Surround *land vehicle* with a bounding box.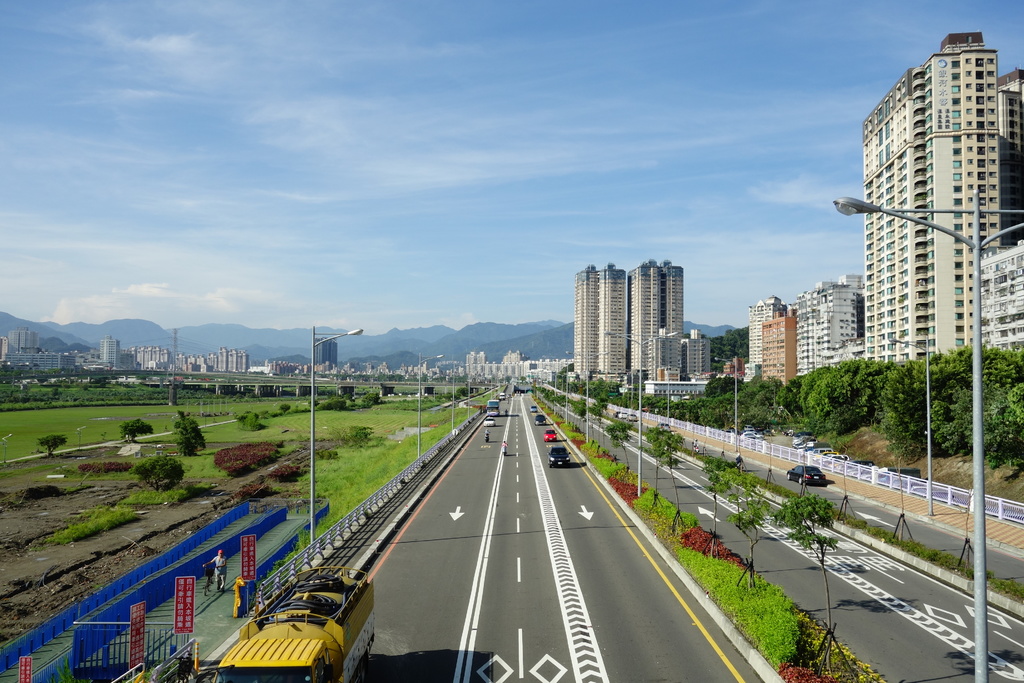
detection(531, 412, 548, 426).
